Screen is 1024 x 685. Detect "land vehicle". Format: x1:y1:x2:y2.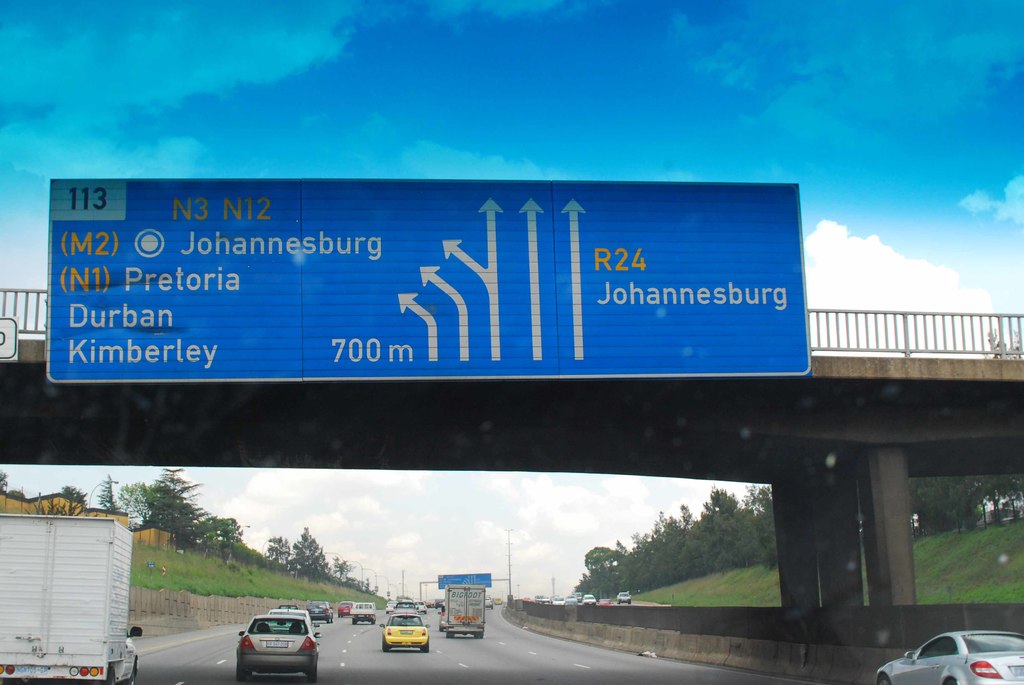
483:595:495:611.
